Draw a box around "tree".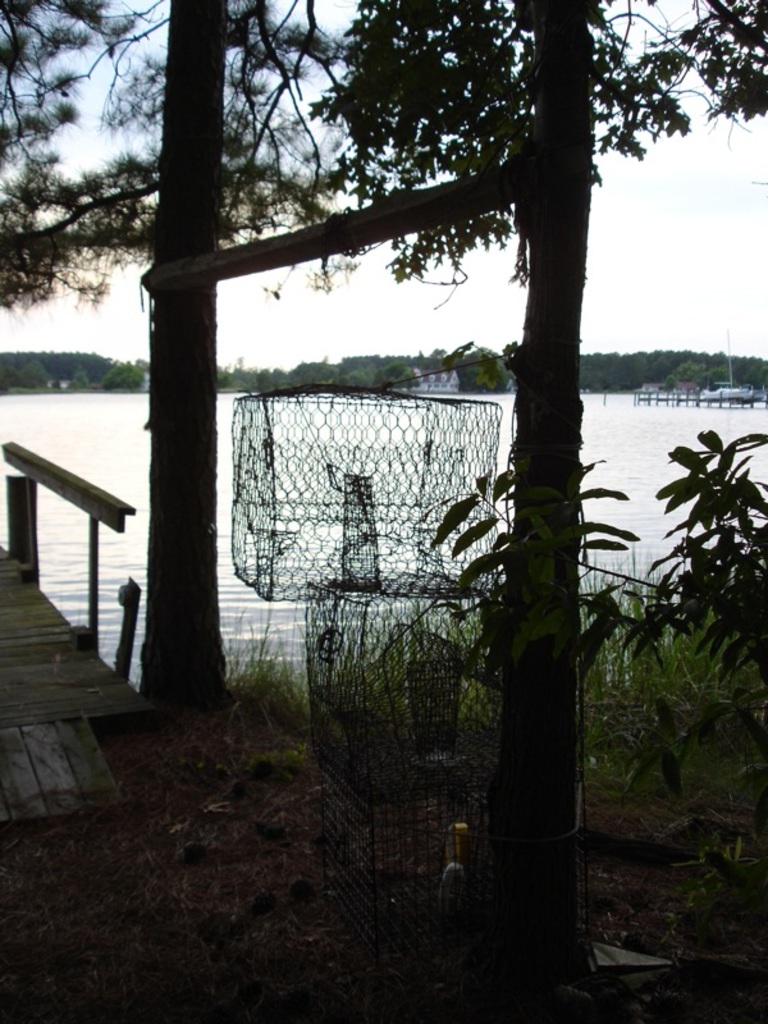
[left=0, top=0, right=353, bottom=736].
